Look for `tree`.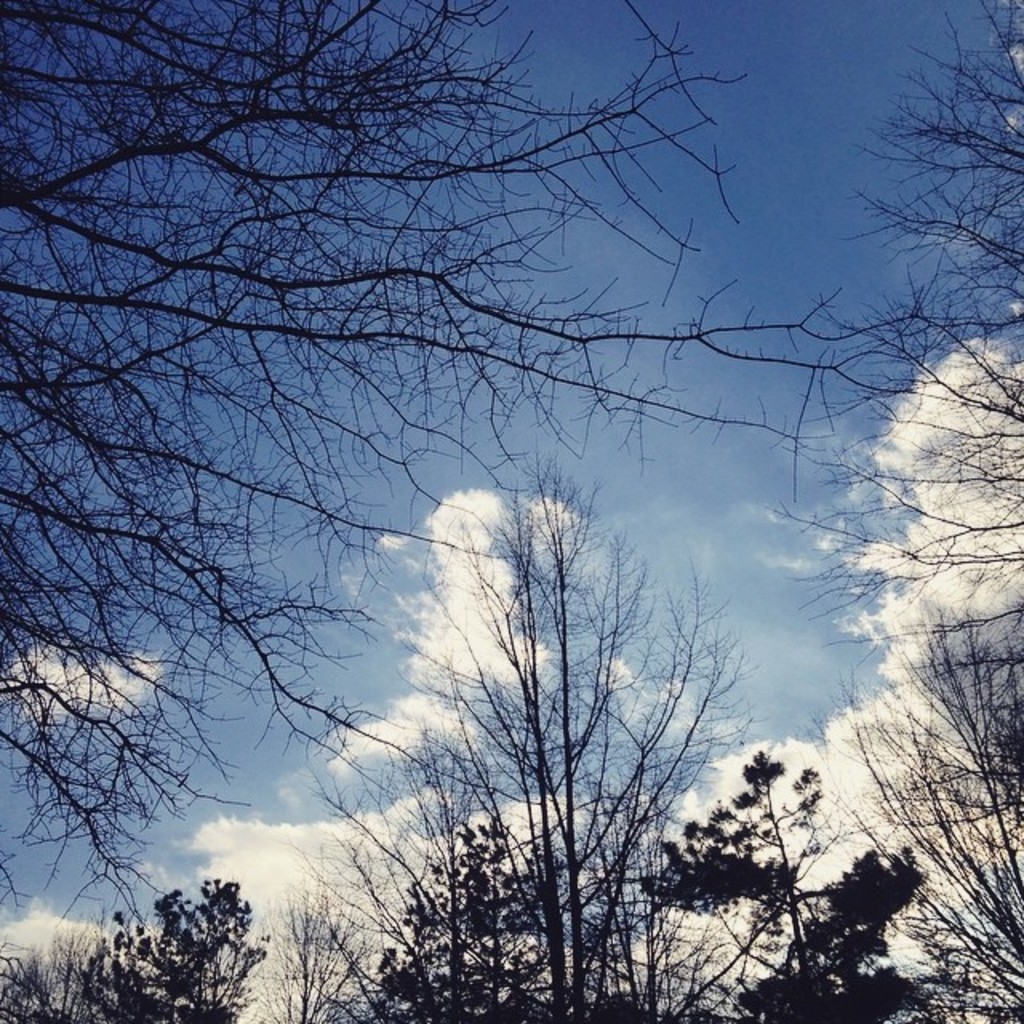
Found: 653,744,829,976.
